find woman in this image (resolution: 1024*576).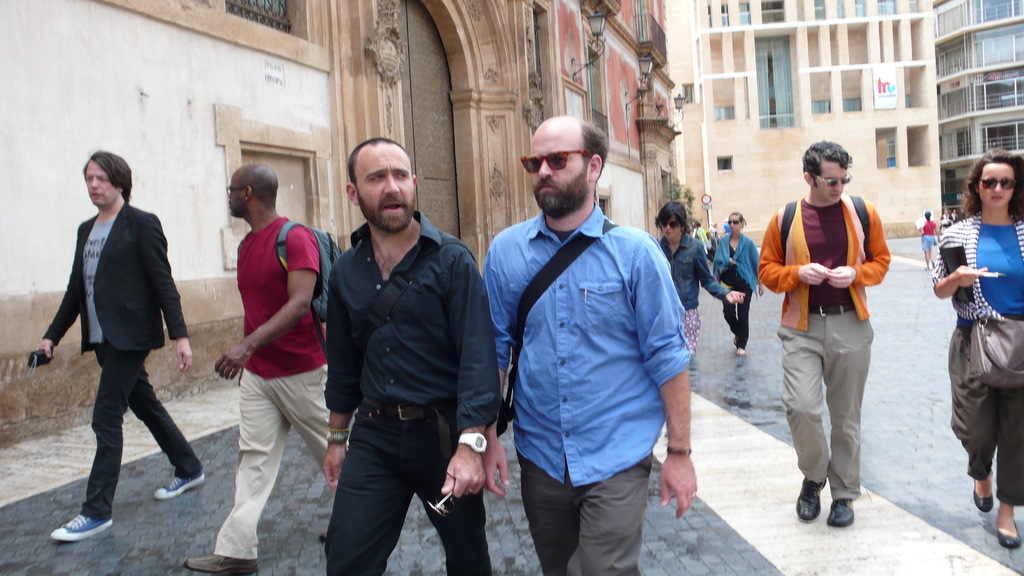
<box>929,150,1023,553</box>.
